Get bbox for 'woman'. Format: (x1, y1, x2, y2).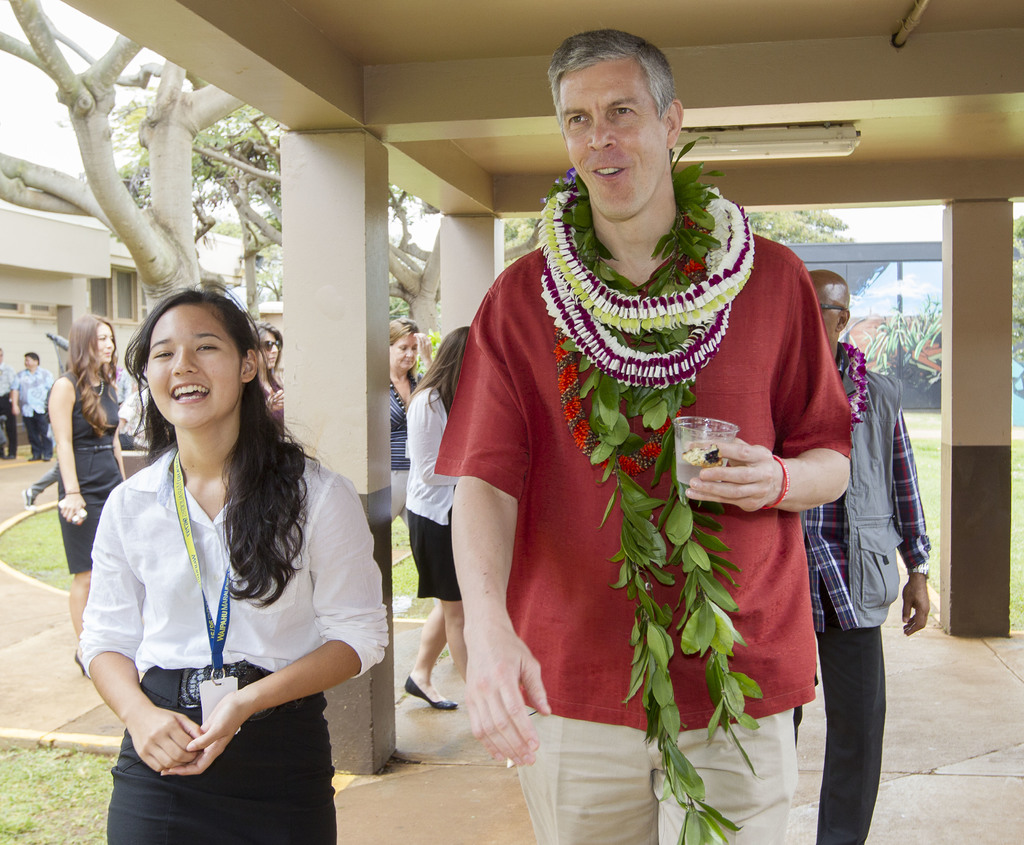
(72, 273, 376, 841).
